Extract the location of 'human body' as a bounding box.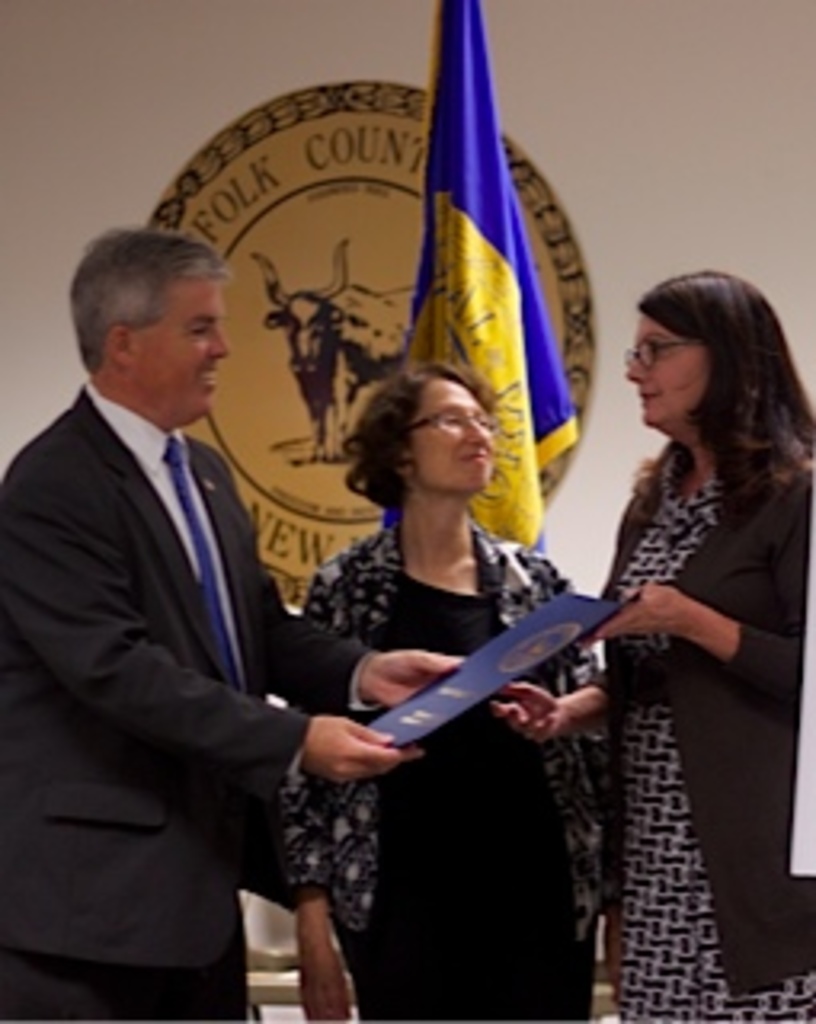
bbox=[566, 218, 787, 1023].
